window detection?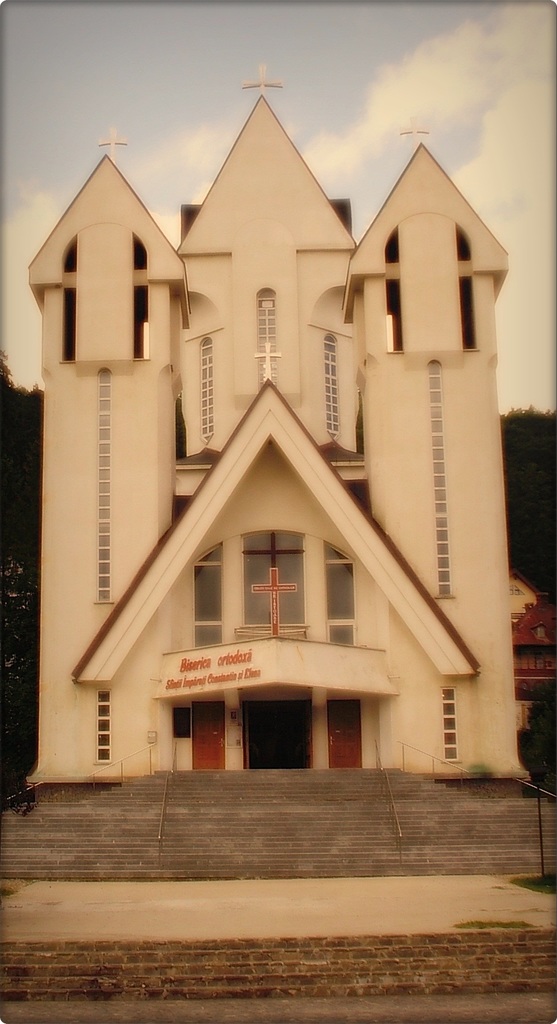
{"left": 324, "top": 333, "right": 341, "bottom": 431}
